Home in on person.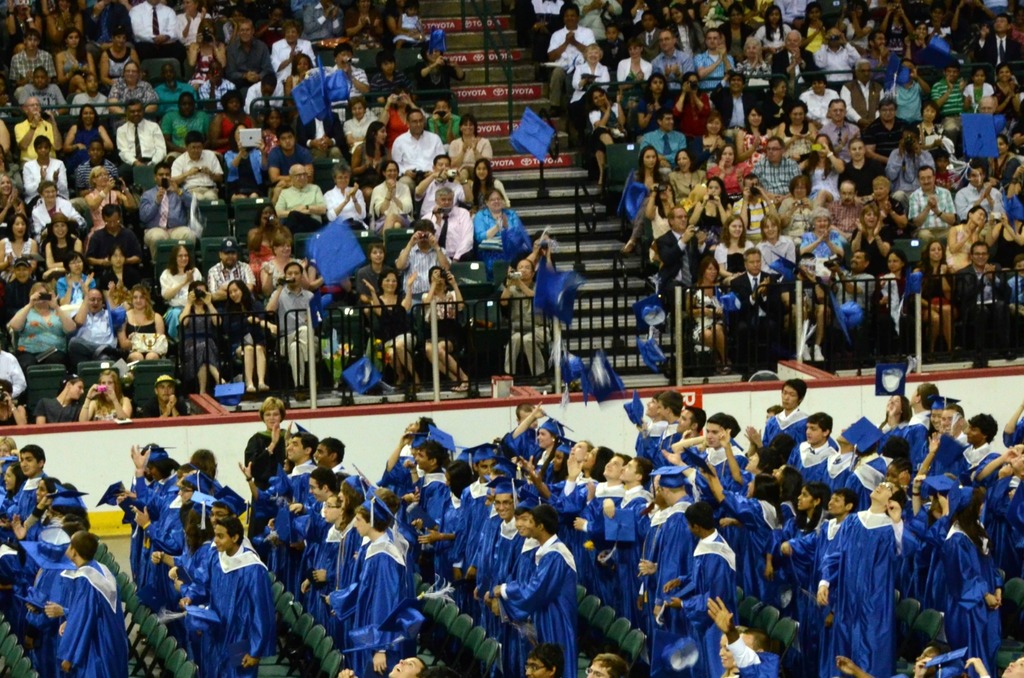
Homed in at (left=134, top=168, right=195, bottom=244).
